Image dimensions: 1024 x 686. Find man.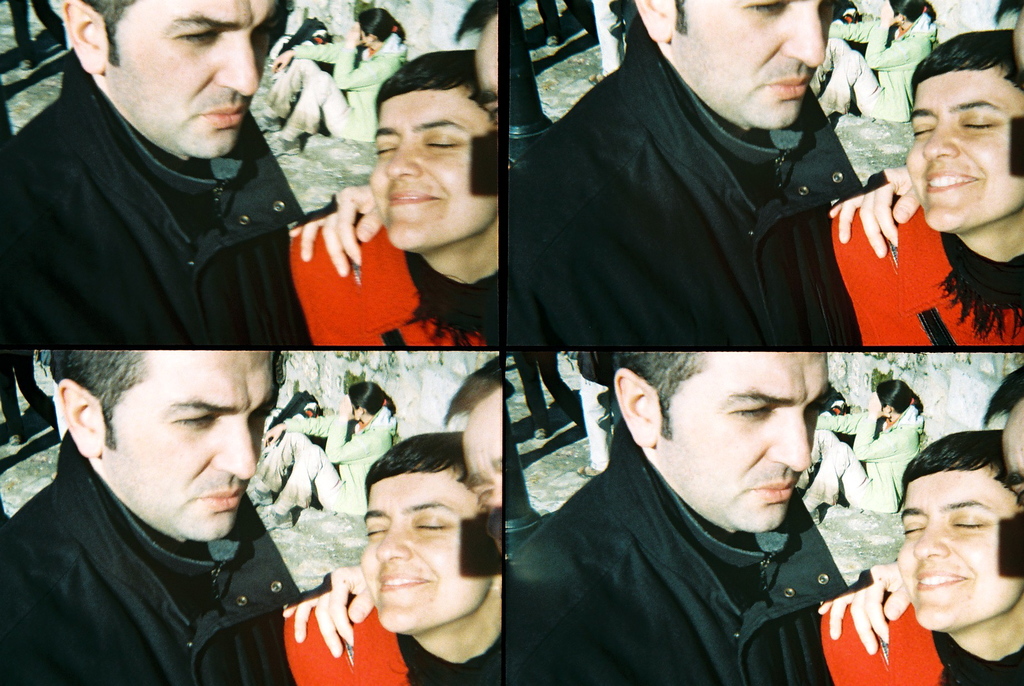
[1,322,358,676].
